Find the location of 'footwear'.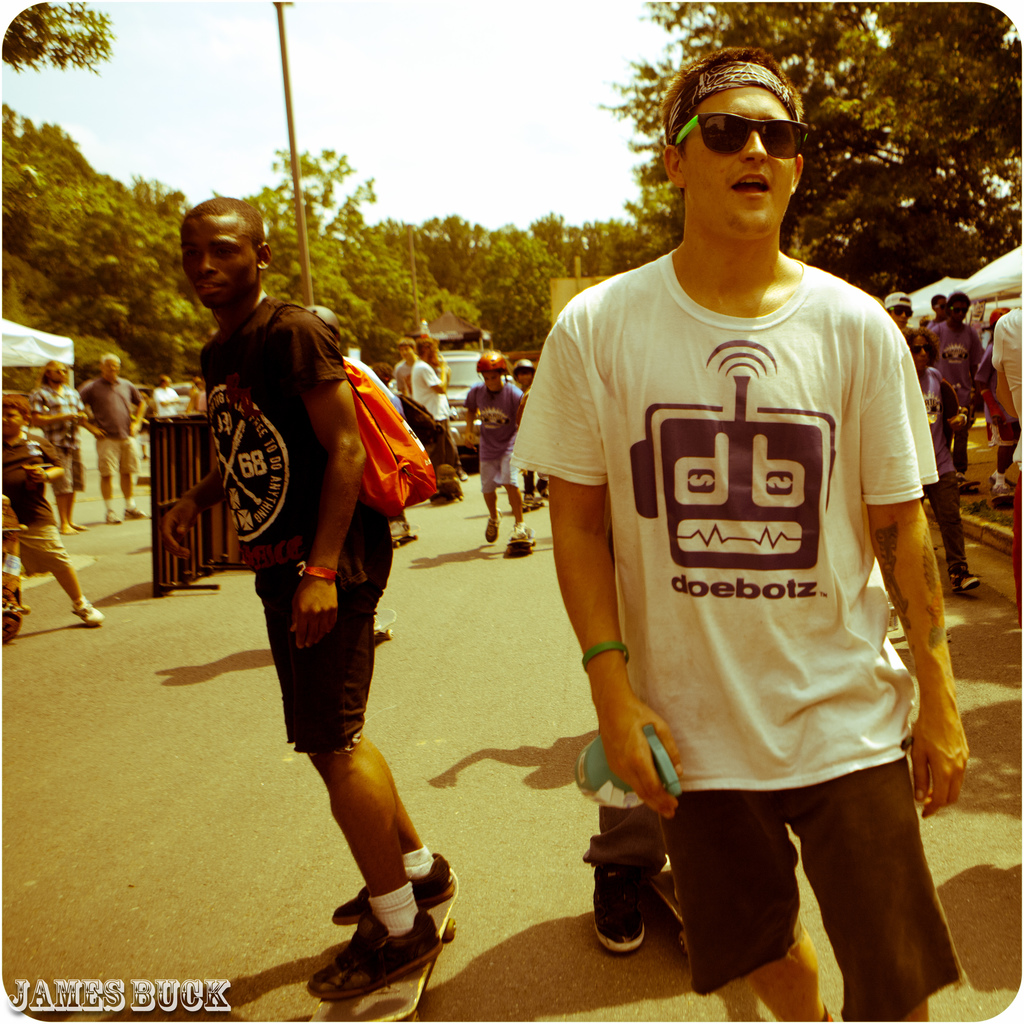
Location: (x1=510, y1=518, x2=536, y2=545).
